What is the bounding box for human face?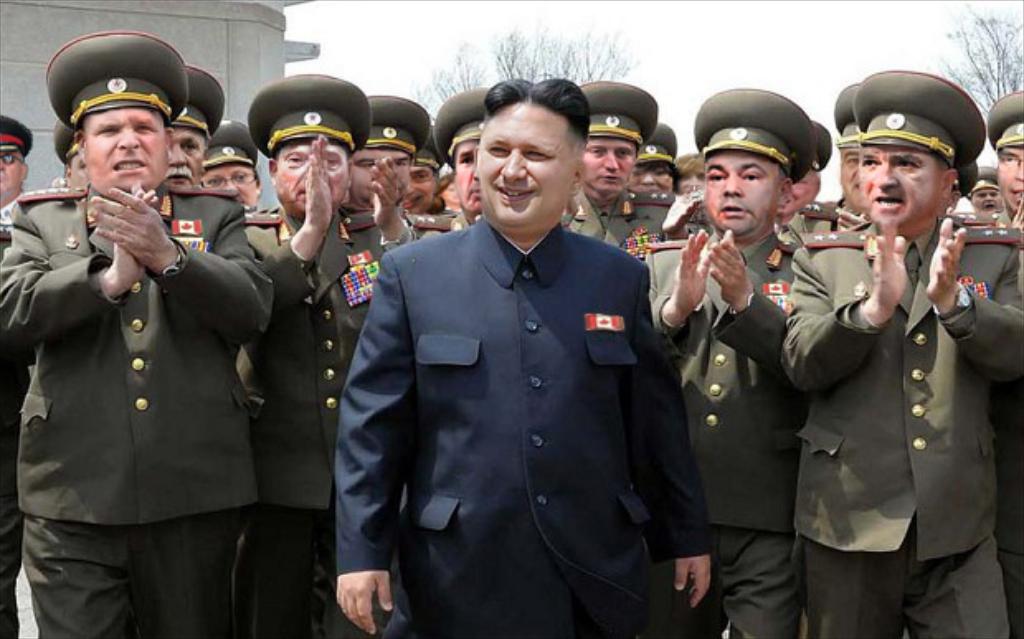
pyautogui.locateOnScreen(170, 132, 208, 187).
